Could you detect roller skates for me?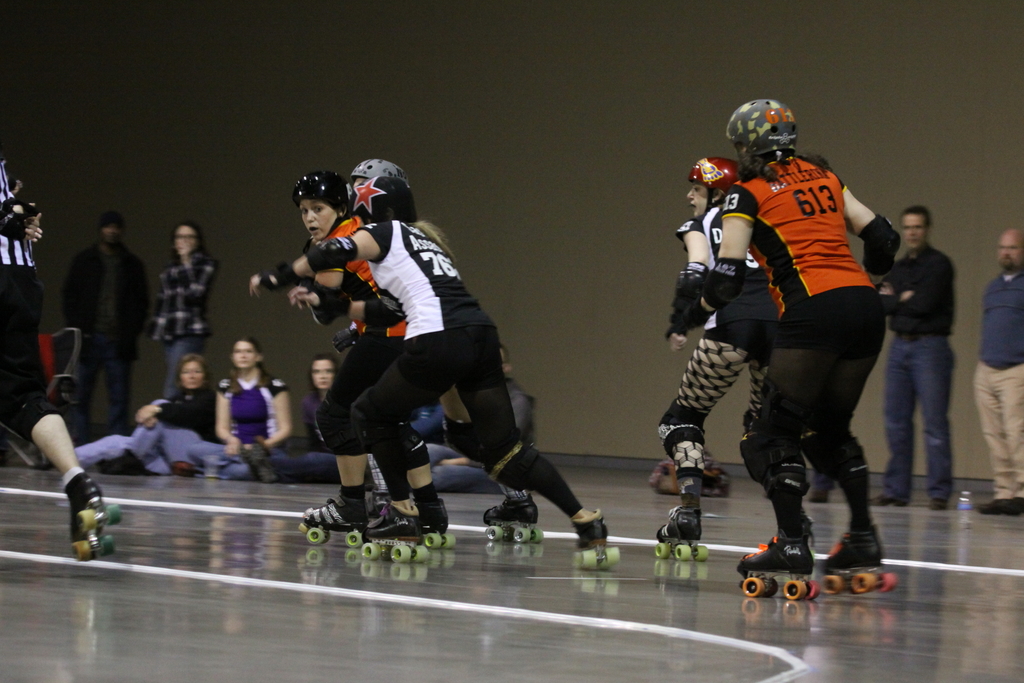
Detection result: x1=361, y1=502, x2=431, y2=563.
